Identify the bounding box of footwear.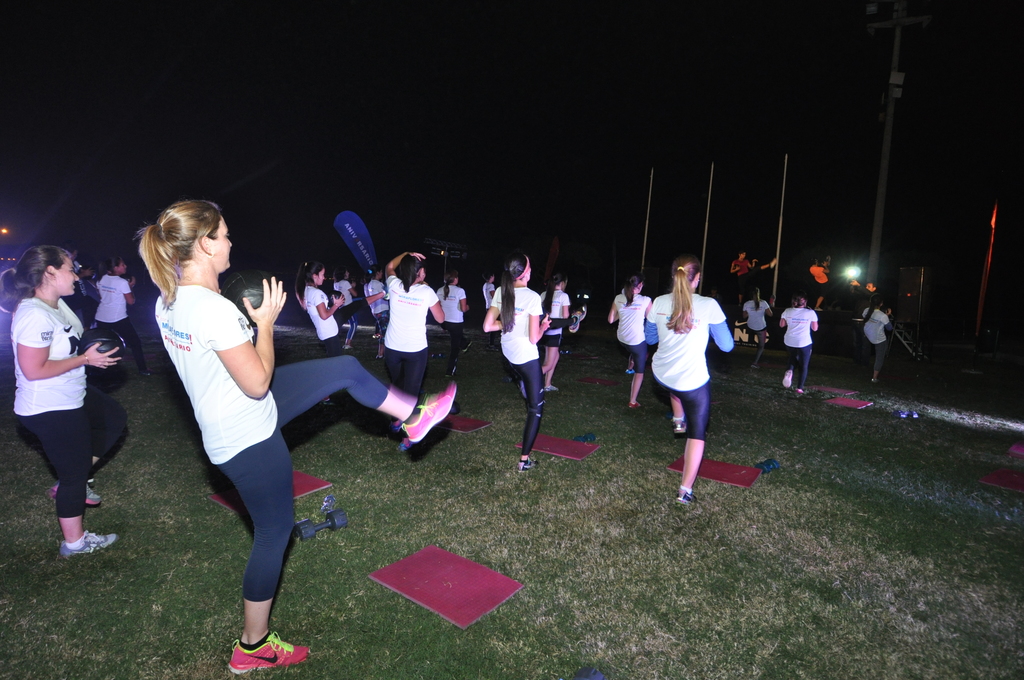
x1=50, y1=480, x2=109, y2=506.
